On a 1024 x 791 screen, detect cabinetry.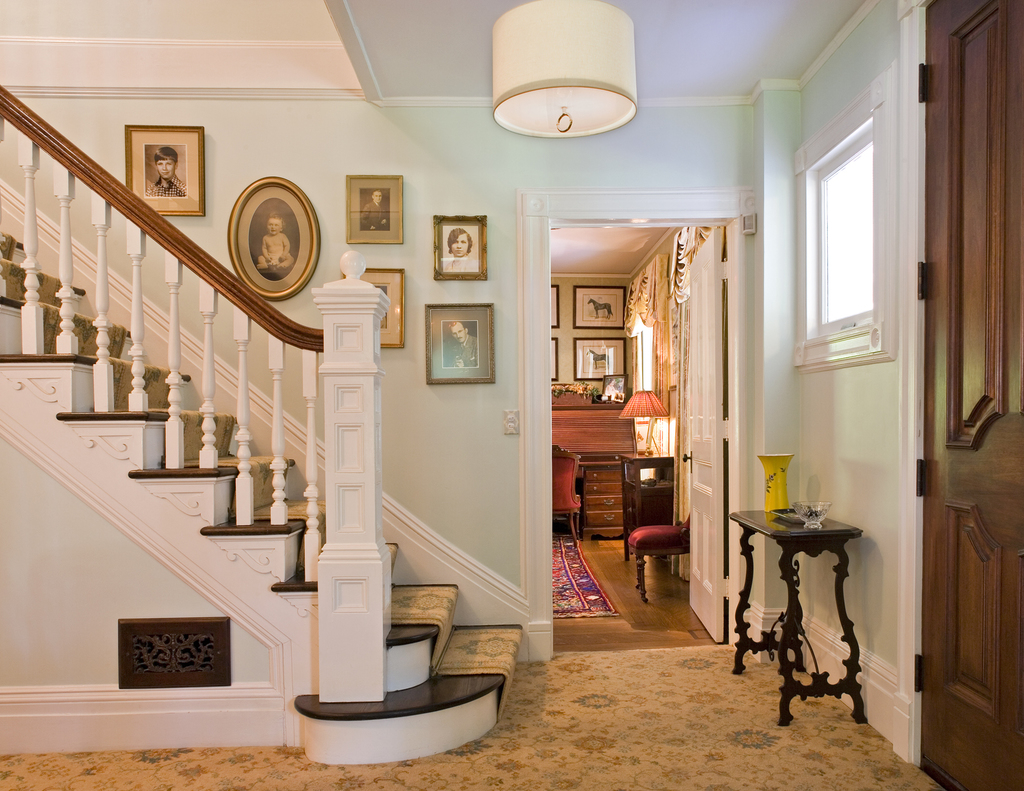
{"left": 616, "top": 455, "right": 685, "bottom": 599}.
